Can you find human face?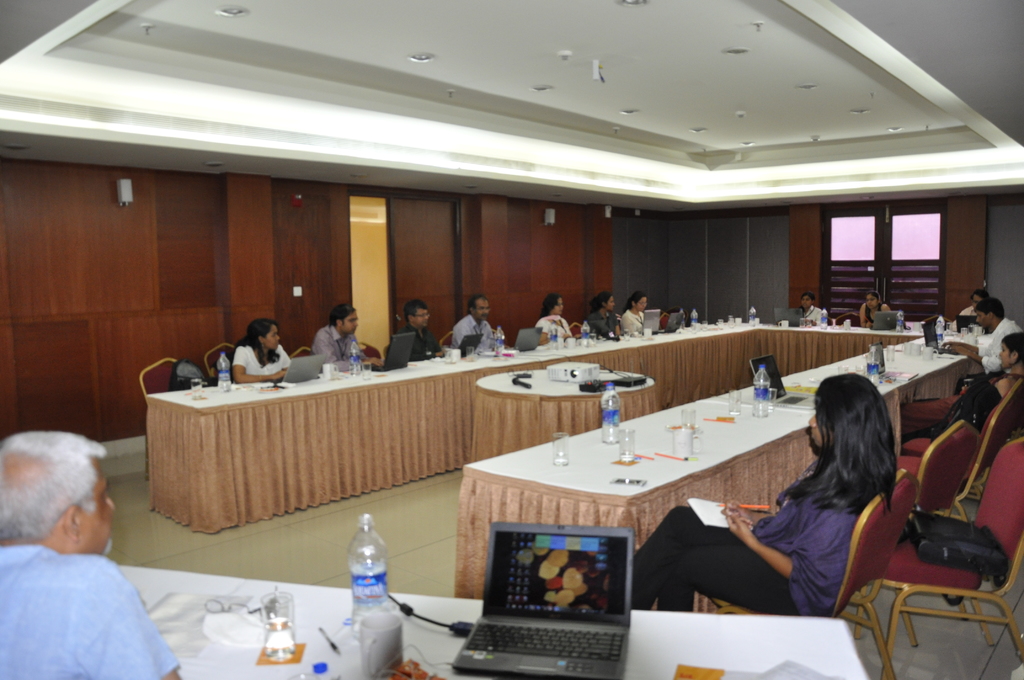
Yes, bounding box: detection(1001, 343, 1014, 367).
